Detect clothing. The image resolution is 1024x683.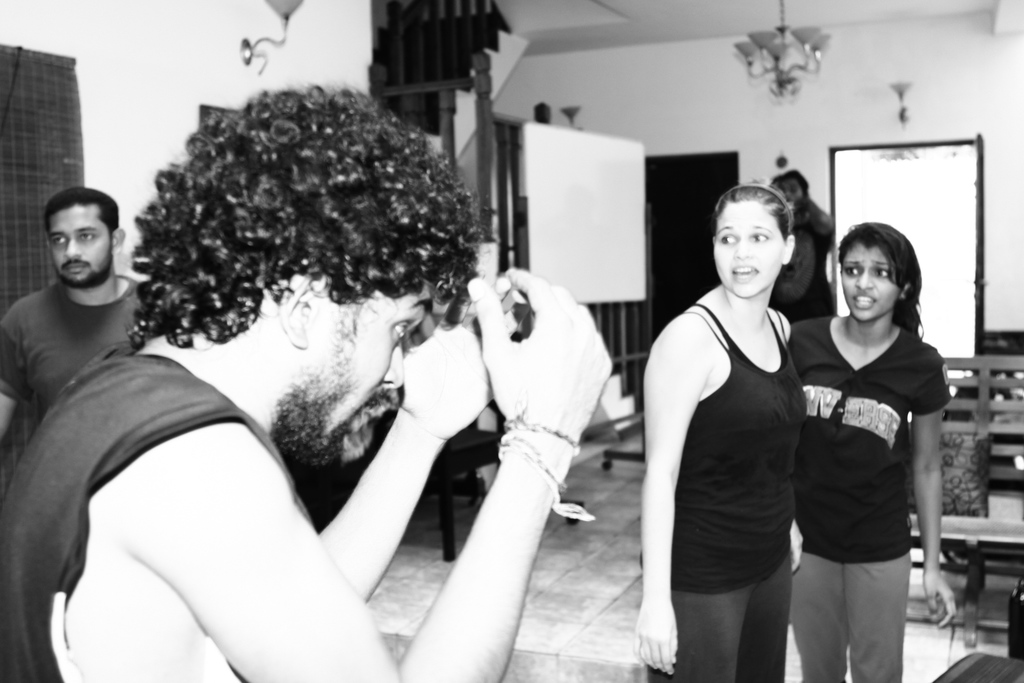
bbox(788, 306, 973, 682).
